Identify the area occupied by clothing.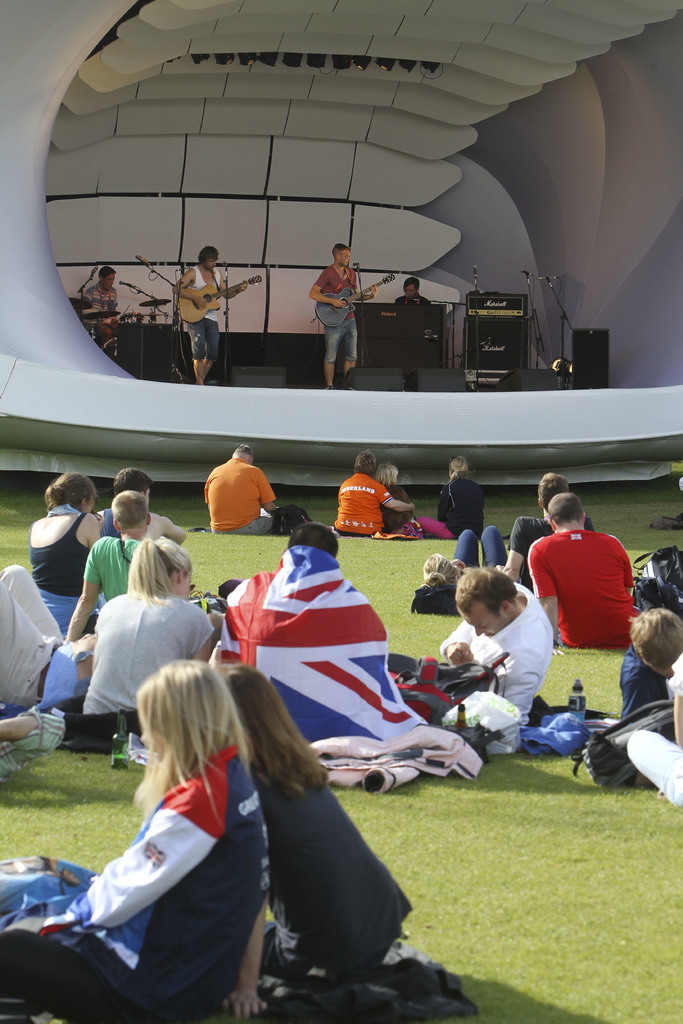
Area: box=[183, 265, 232, 357].
